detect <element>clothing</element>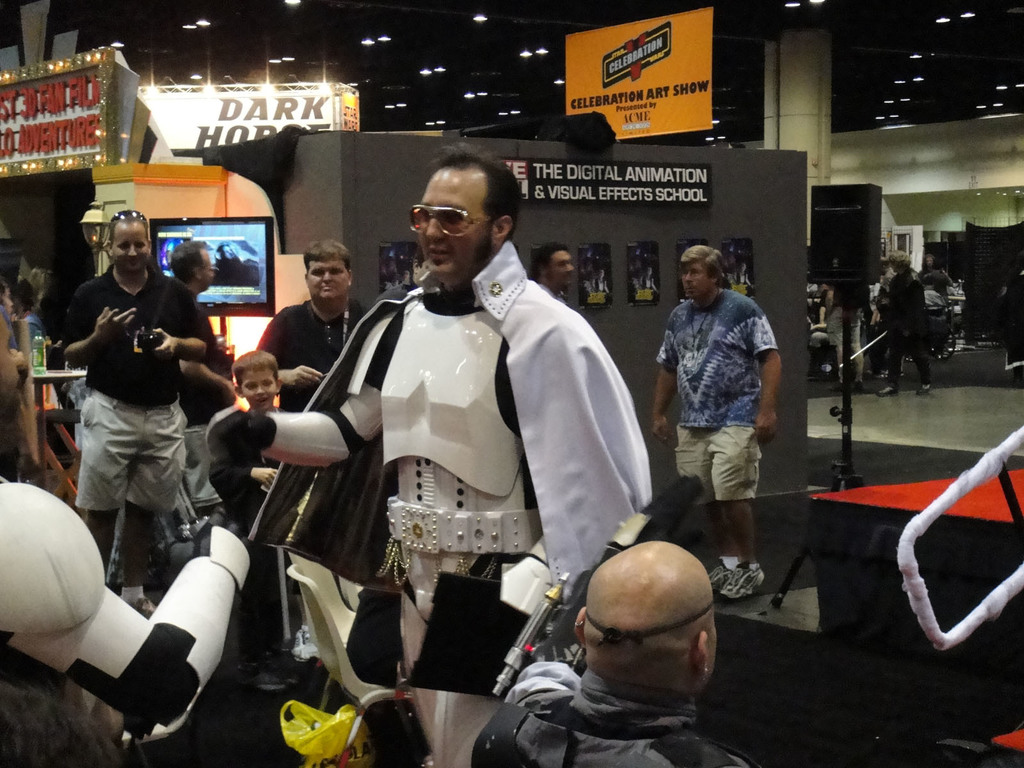
crop(254, 248, 652, 767)
